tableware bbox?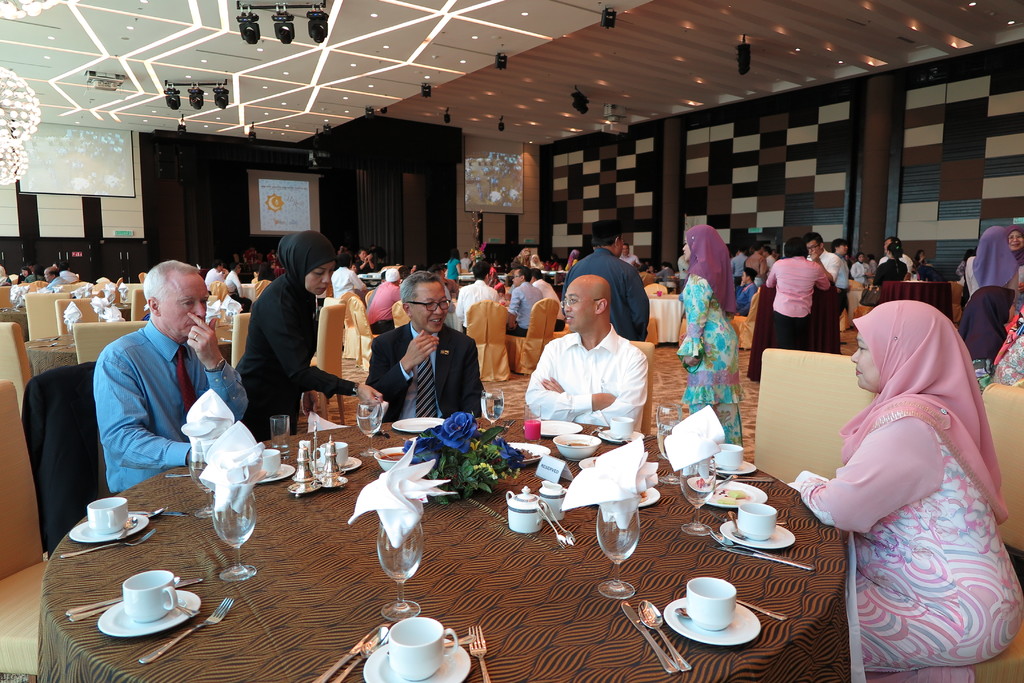
391,412,449,436
